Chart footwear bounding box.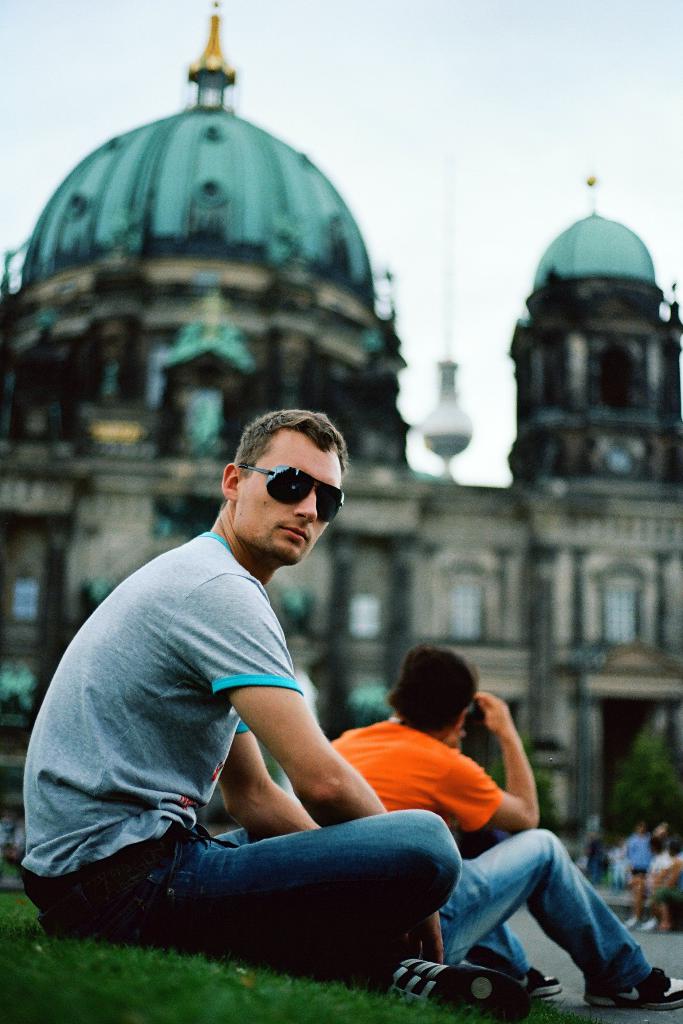
Charted: x1=525 y1=967 x2=561 y2=997.
